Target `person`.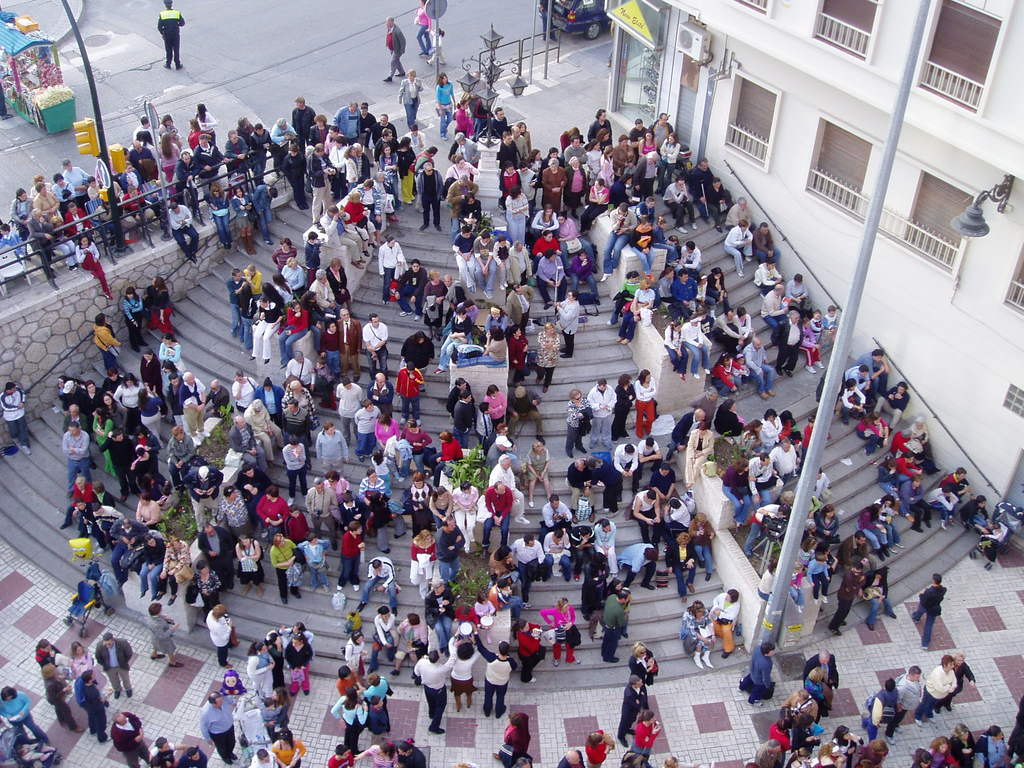
Target region: 4:683:49:739.
